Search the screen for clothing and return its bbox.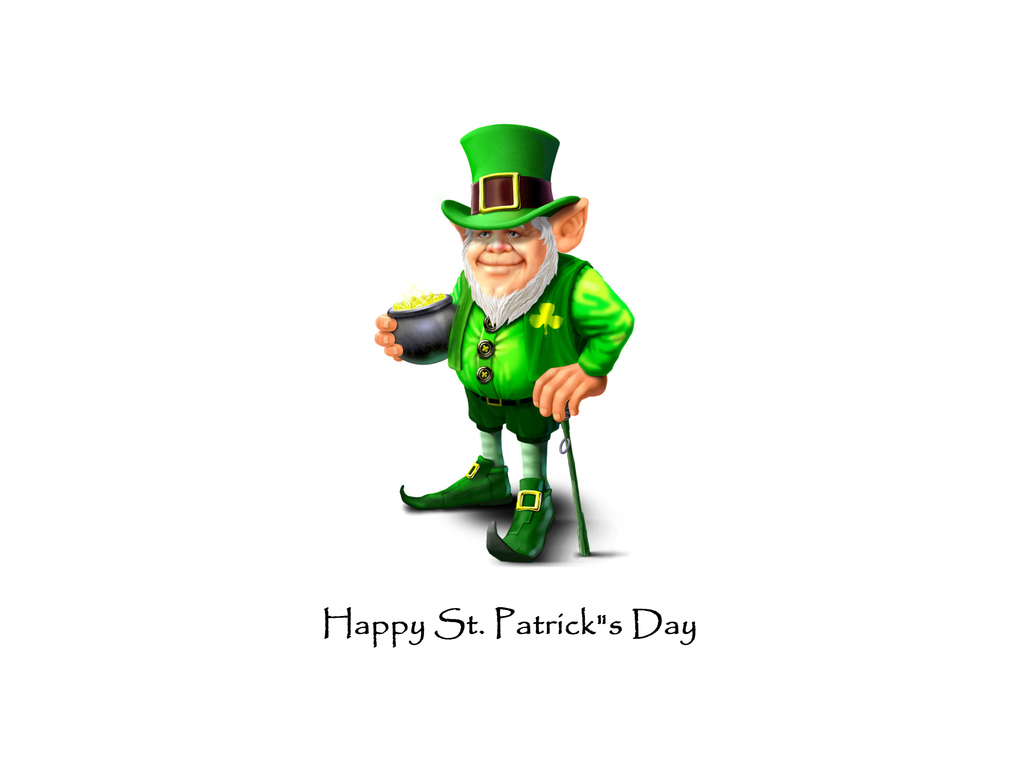
Found: (left=383, top=145, right=639, bottom=540).
